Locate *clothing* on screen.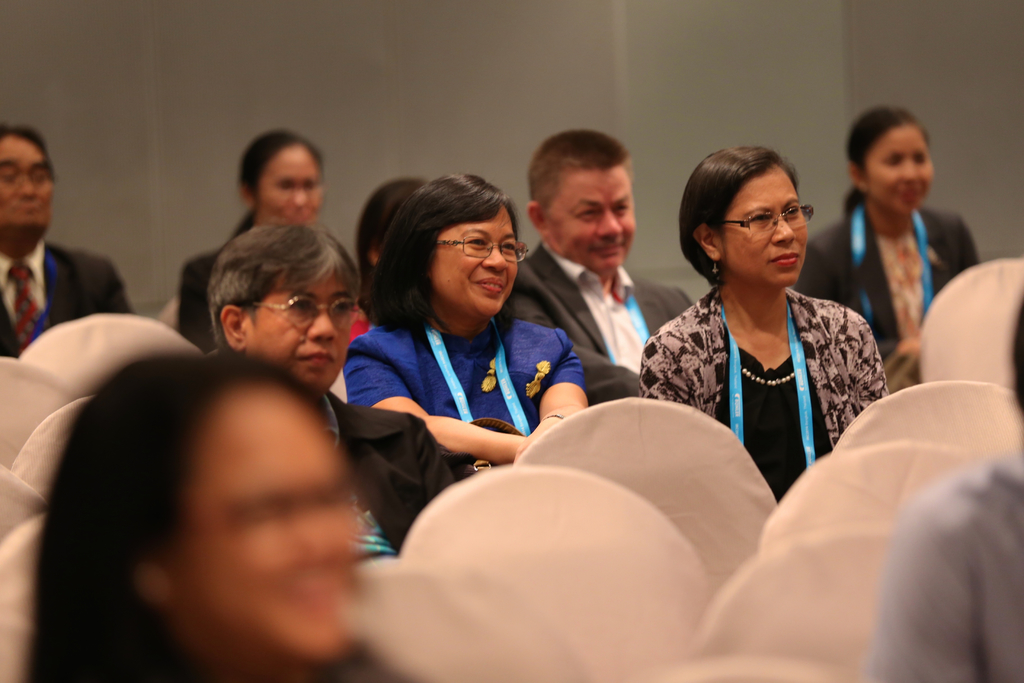
On screen at {"left": 504, "top": 235, "right": 700, "bottom": 407}.
